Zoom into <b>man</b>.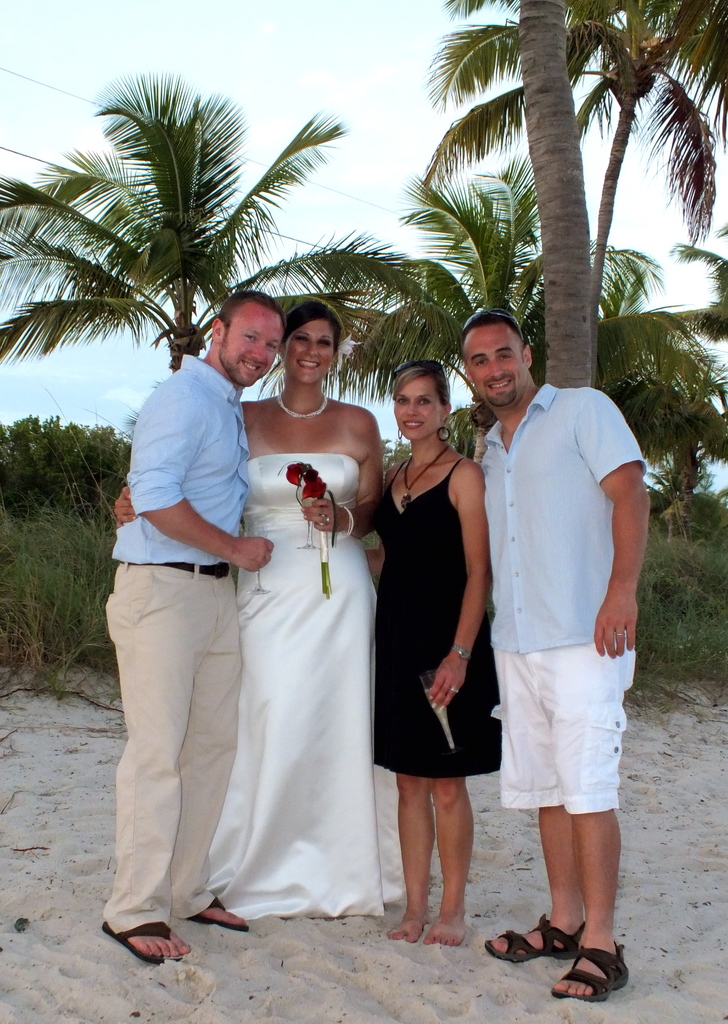
Zoom target: x1=95, y1=273, x2=282, y2=979.
